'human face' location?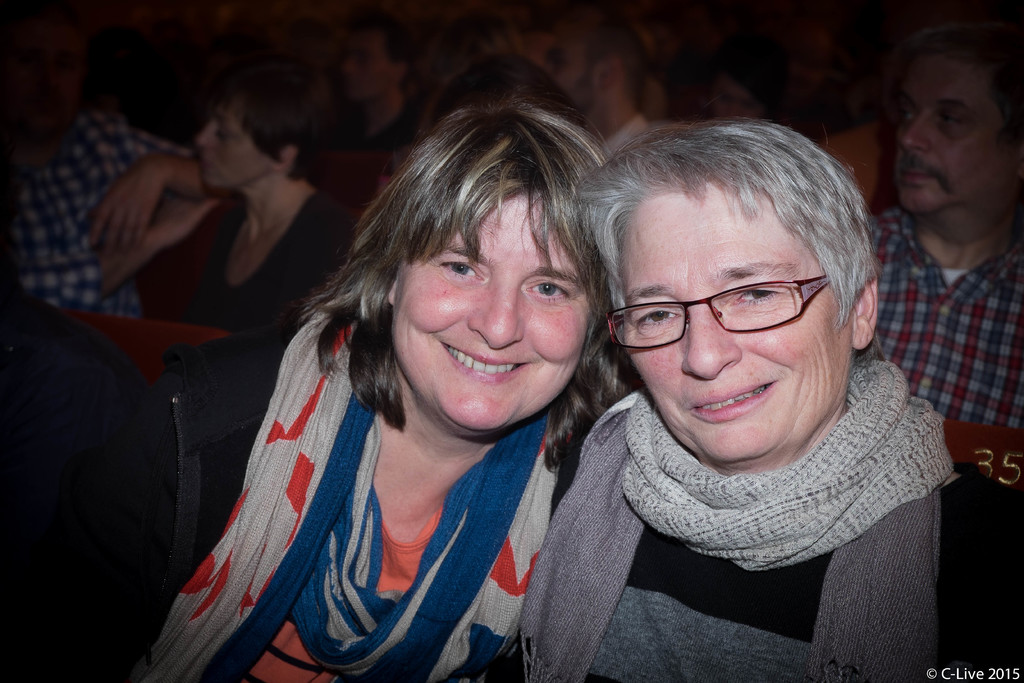
199, 104, 273, 188
